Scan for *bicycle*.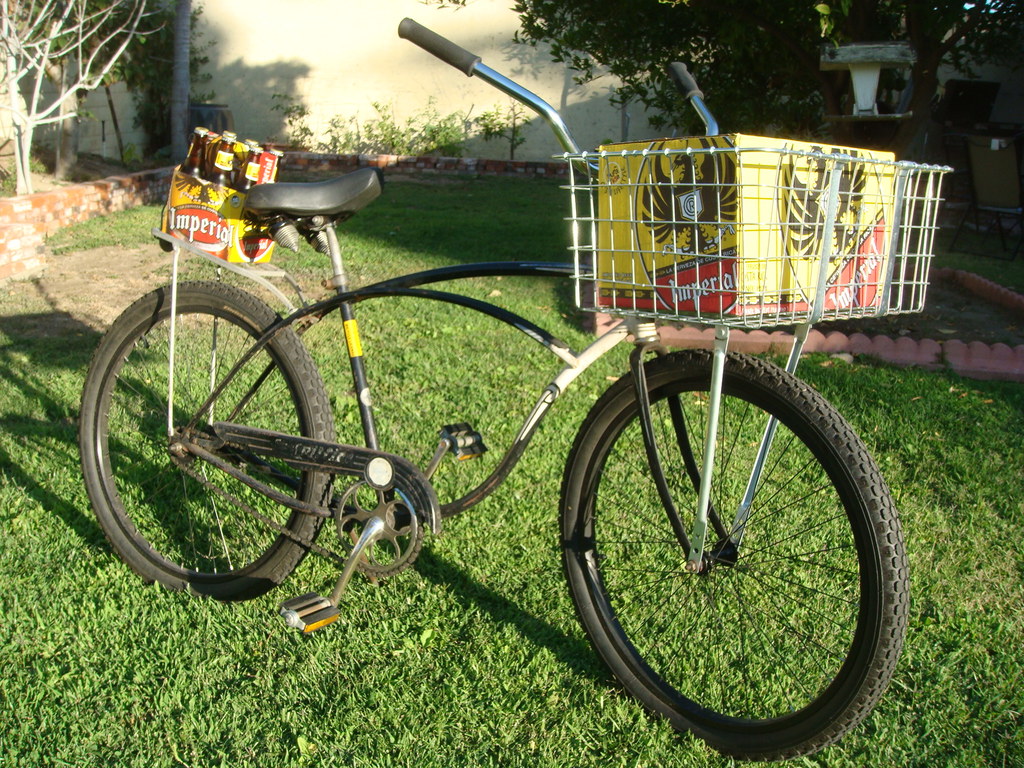
Scan result: 88,97,923,725.
